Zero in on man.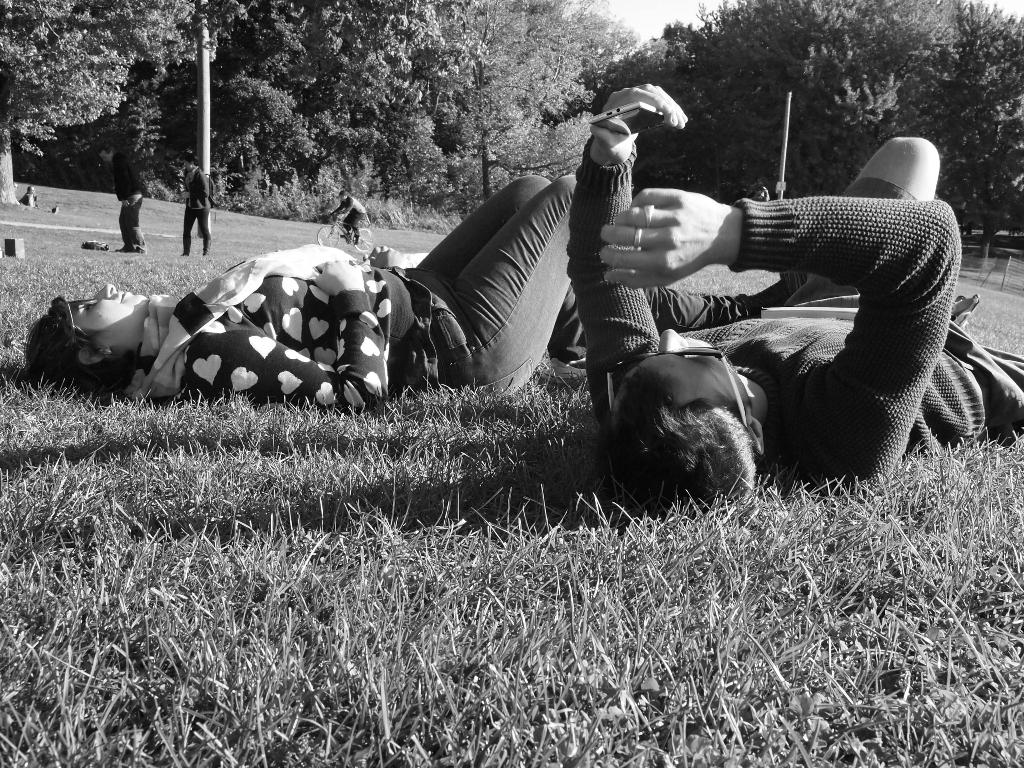
Zeroed in: rect(93, 138, 146, 253).
